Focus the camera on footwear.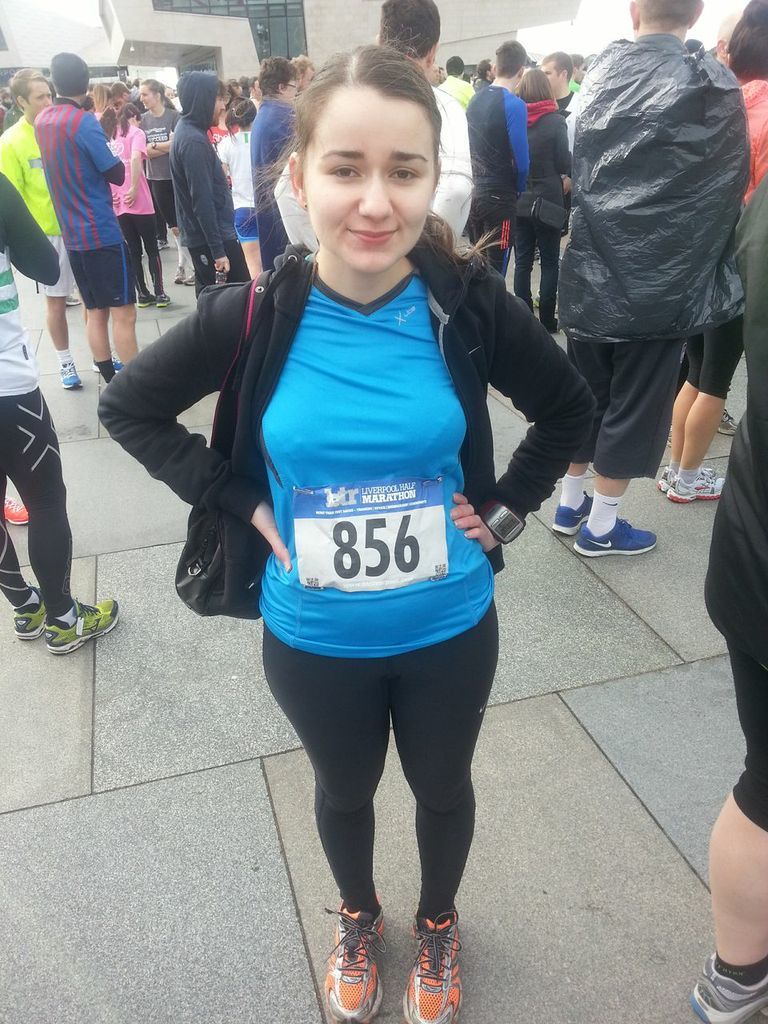
Focus region: (55,359,87,400).
